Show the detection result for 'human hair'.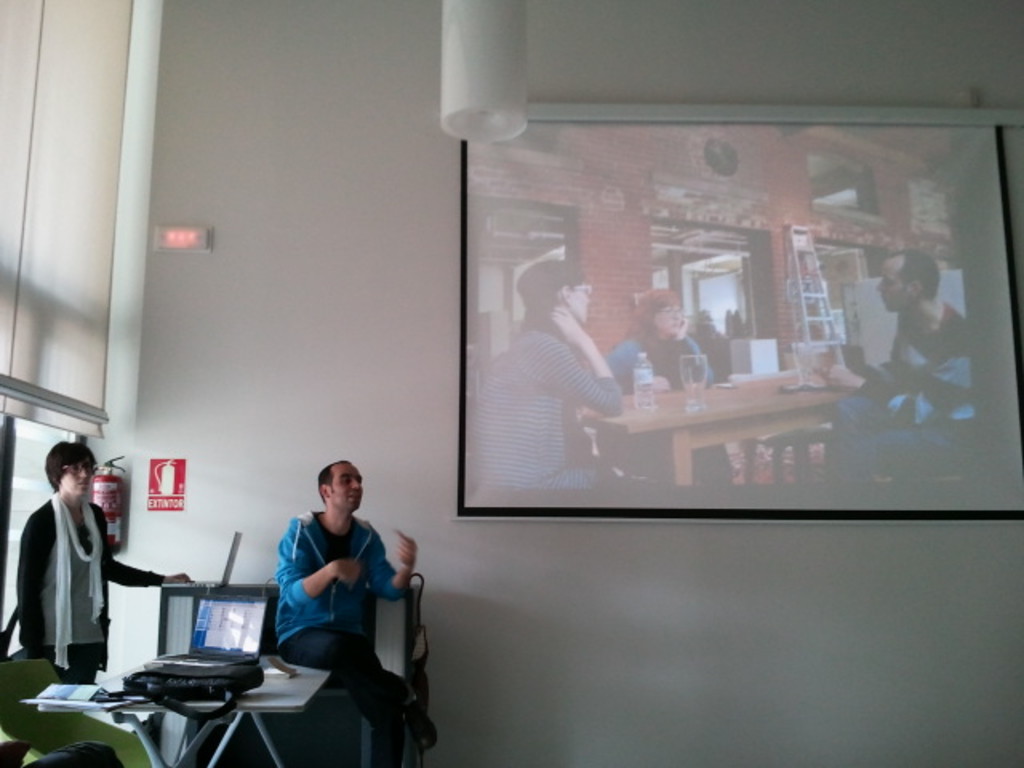
rect(514, 259, 589, 323).
